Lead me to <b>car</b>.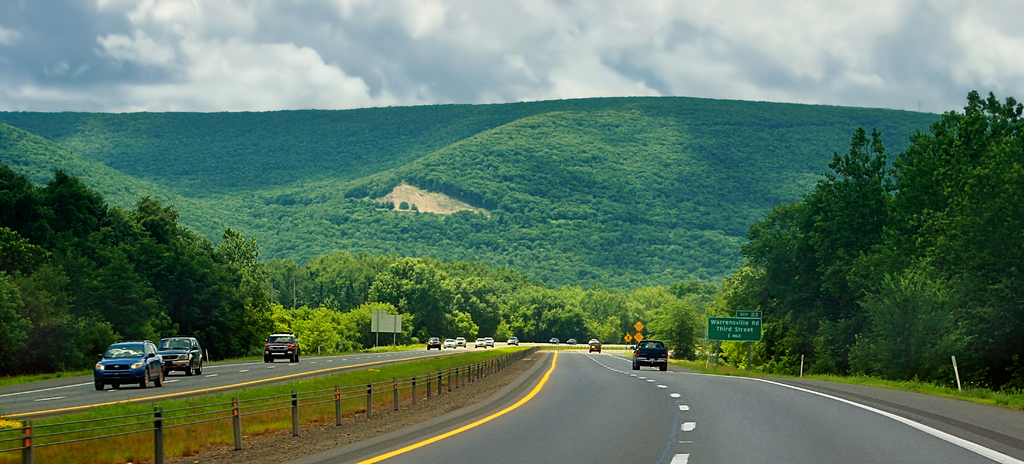
Lead to (left=487, top=336, right=495, bottom=347).
